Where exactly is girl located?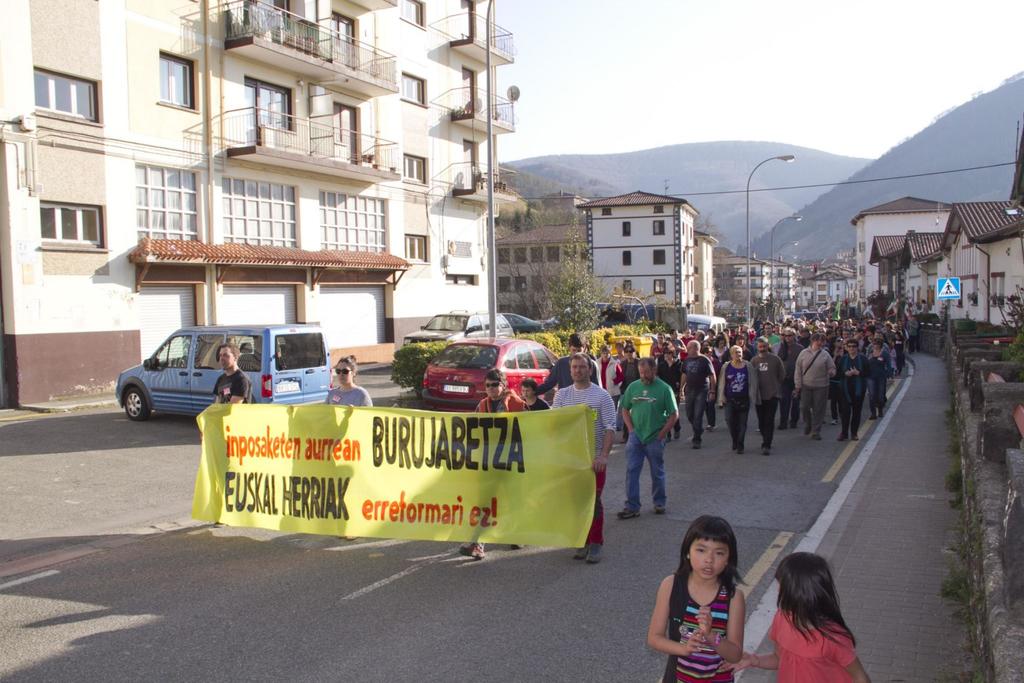
Its bounding box is left=715, top=552, right=872, bottom=682.
